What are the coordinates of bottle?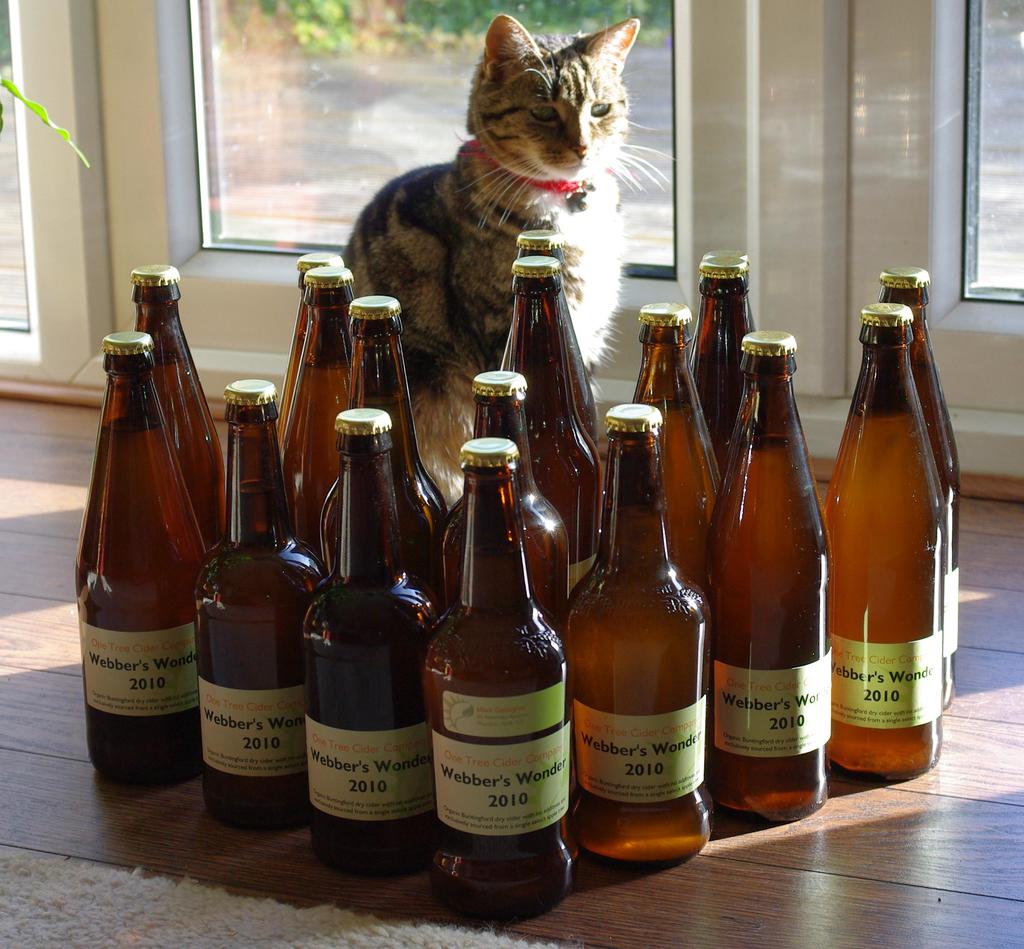
box(423, 437, 579, 912).
